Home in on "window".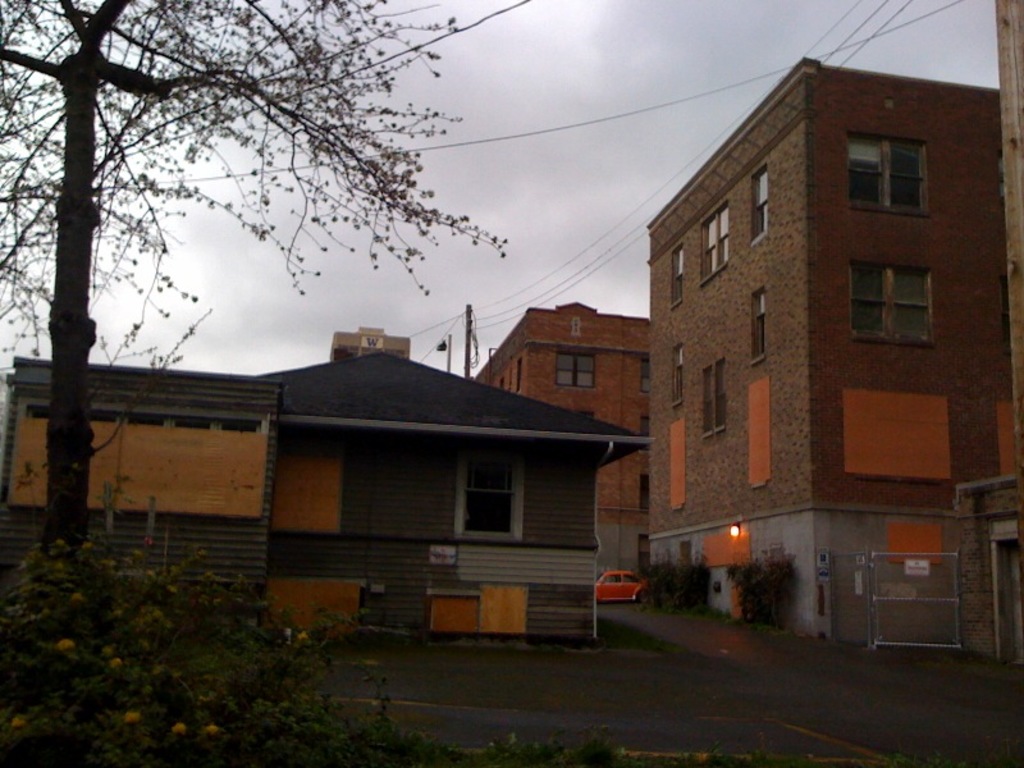
Homed in at box=[639, 468, 653, 509].
